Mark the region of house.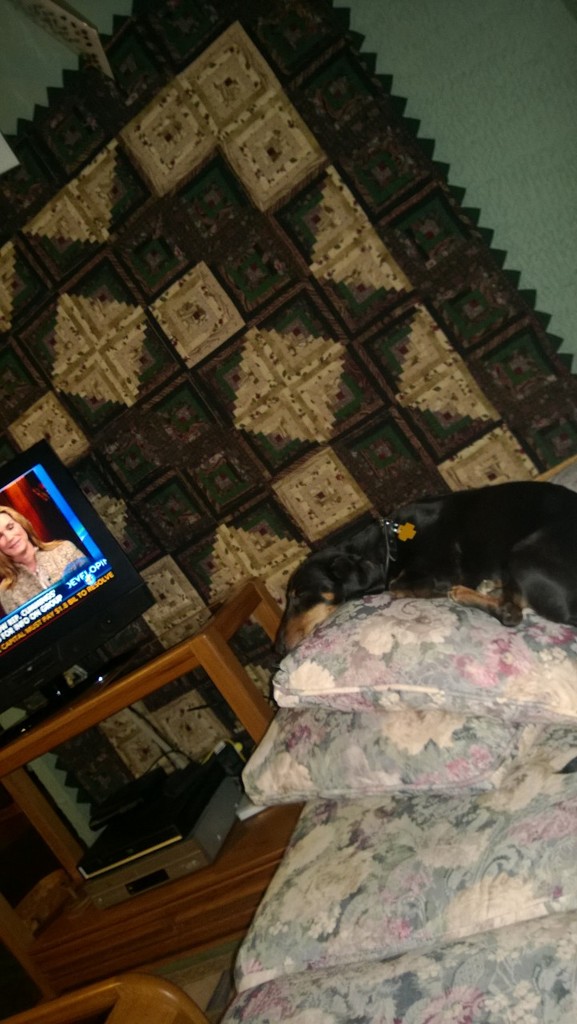
Region: (0,0,576,1023).
